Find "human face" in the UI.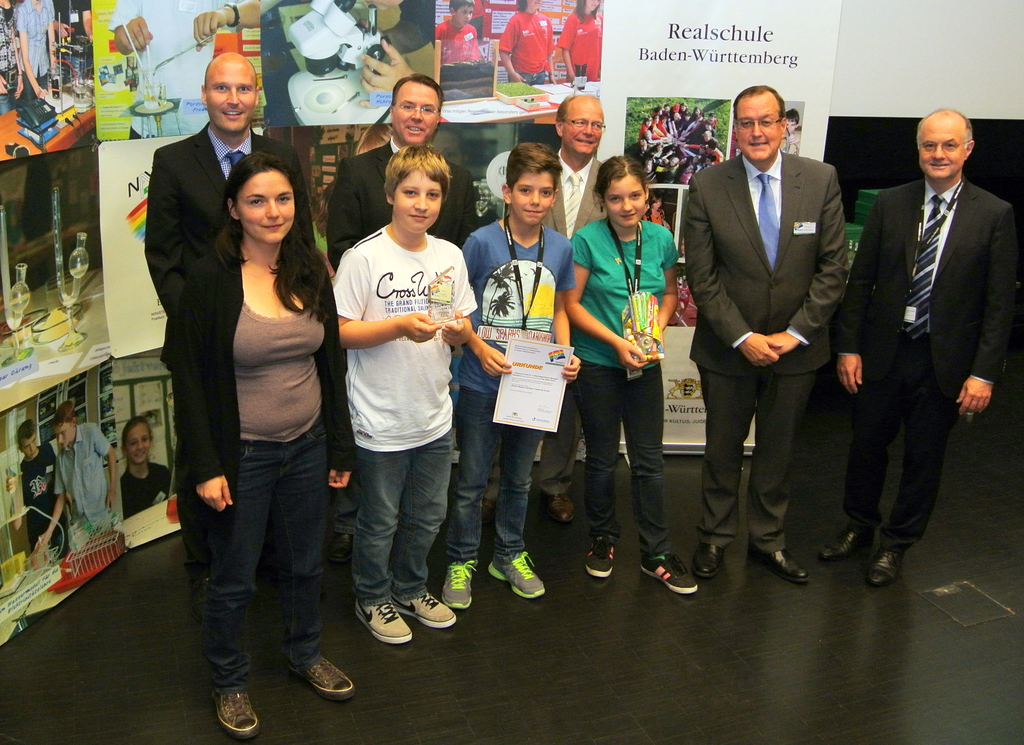
UI element at crop(60, 423, 70, 448).
